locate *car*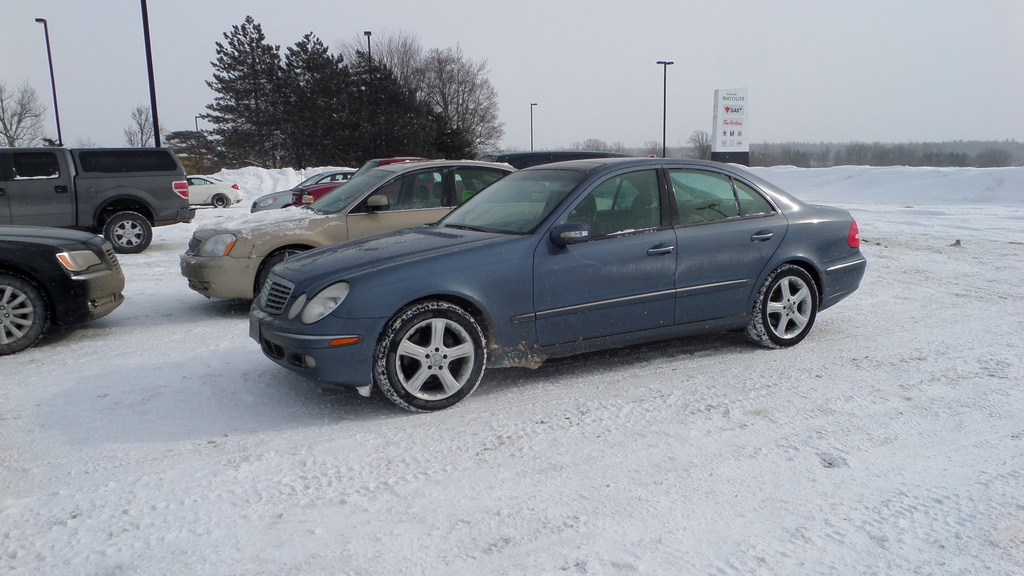
left=250, top=149, right=868, bottom=419
